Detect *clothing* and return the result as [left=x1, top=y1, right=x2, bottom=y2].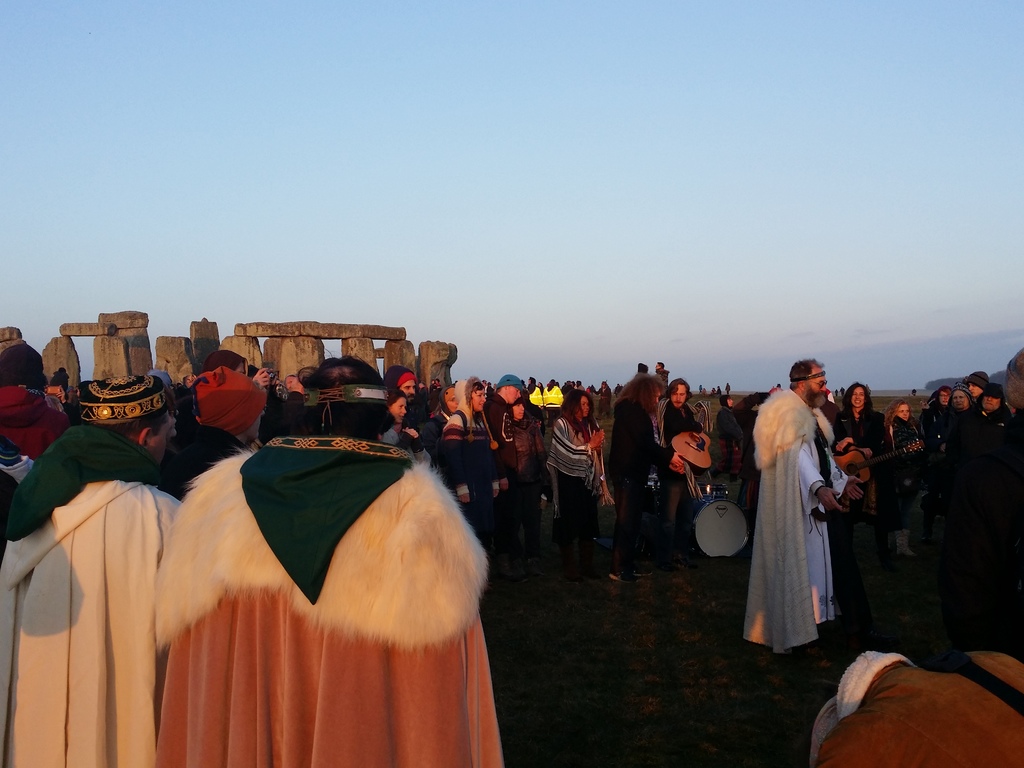
[left=598, top=406, right=671, bottom=486].
